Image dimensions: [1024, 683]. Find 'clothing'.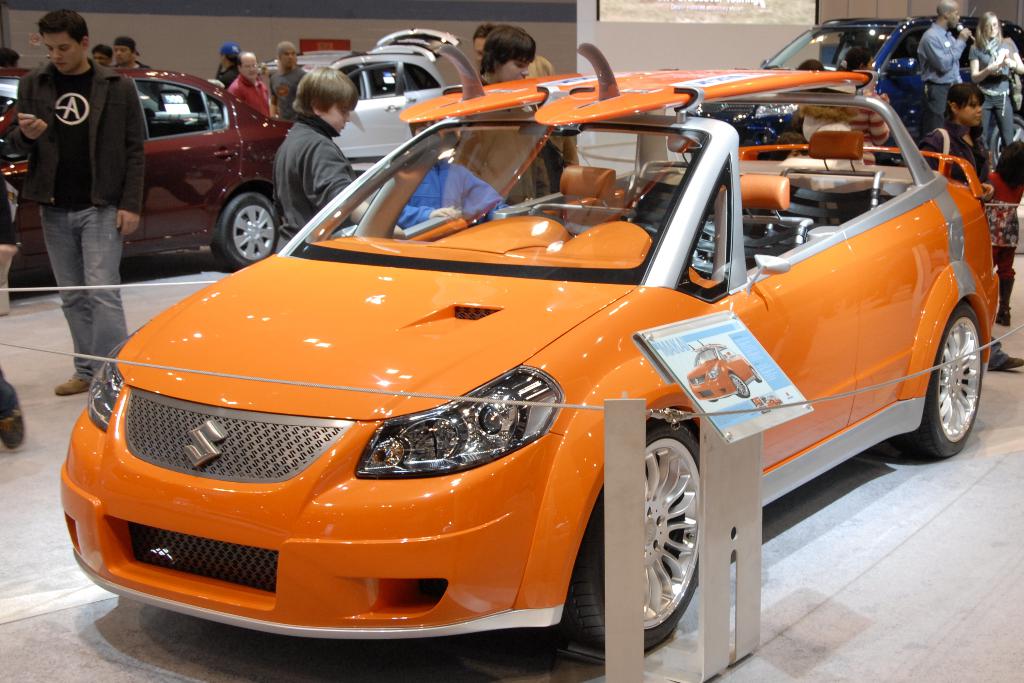
12,0,153,361.
